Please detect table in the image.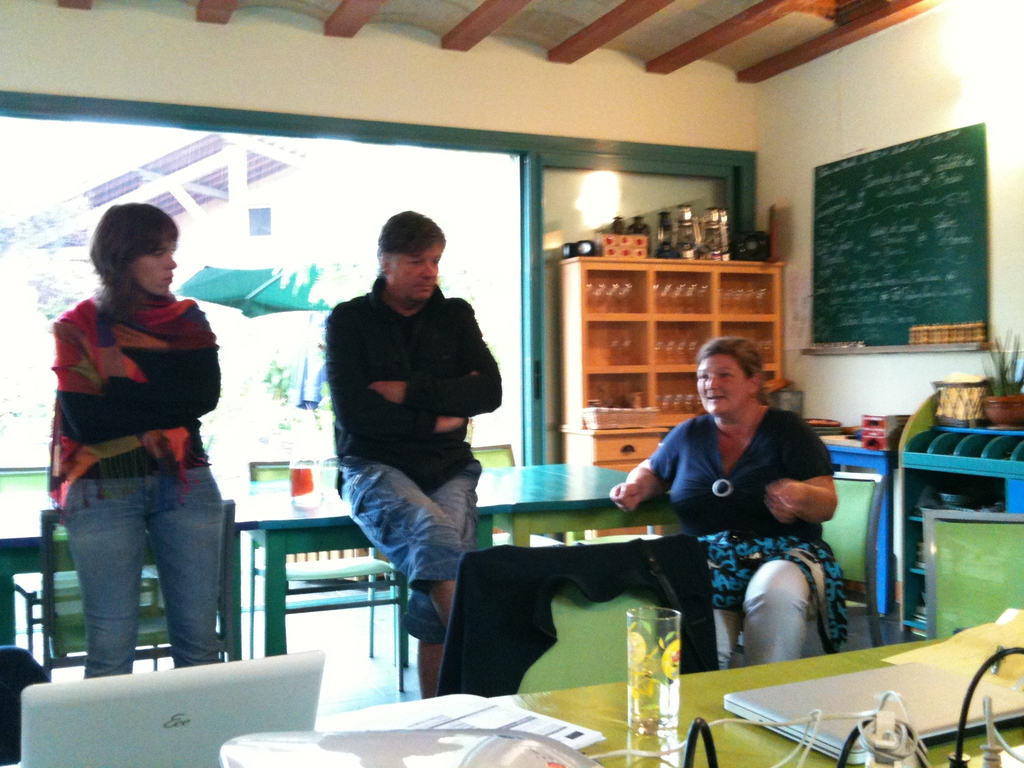
{"x1": 0, "y1": 458, "x2": 661, "y2": 653}.
